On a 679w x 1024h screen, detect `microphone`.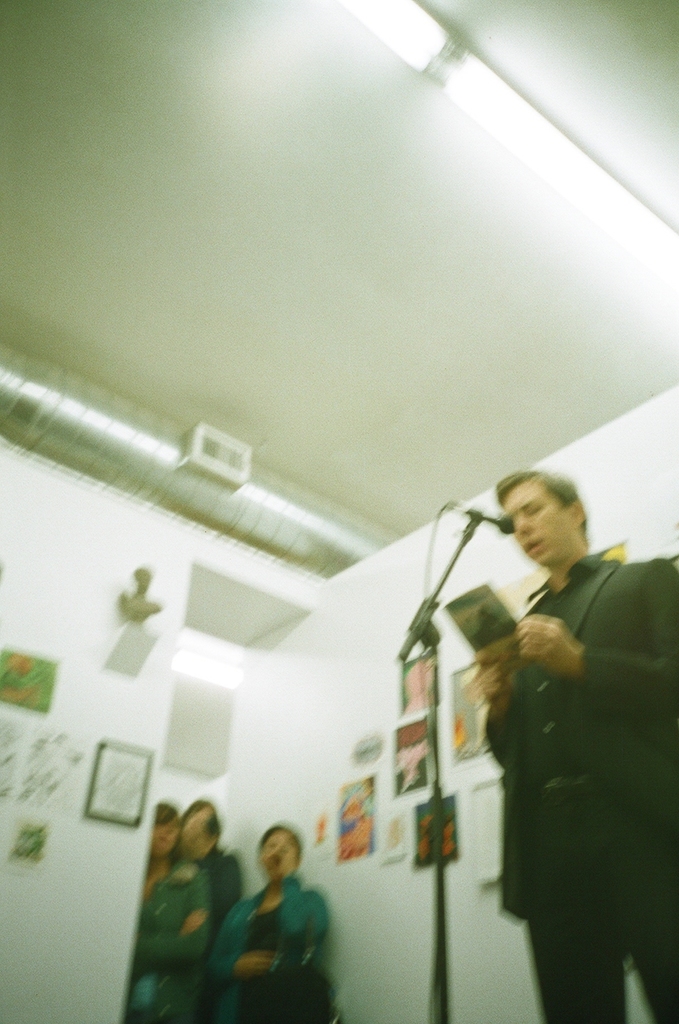
box(449, 507, 517, 533).
